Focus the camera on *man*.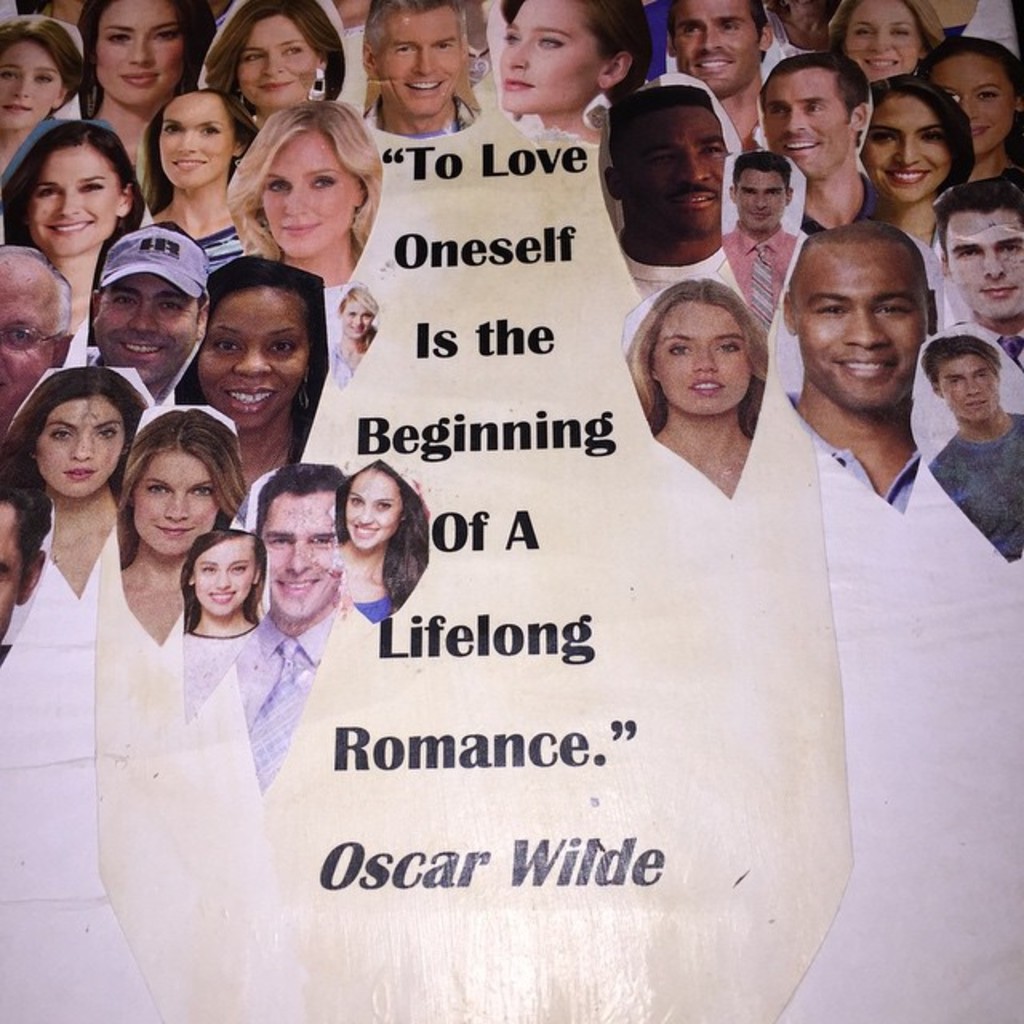
Focus region: left=75, top=222, right=213, bottom=402.
